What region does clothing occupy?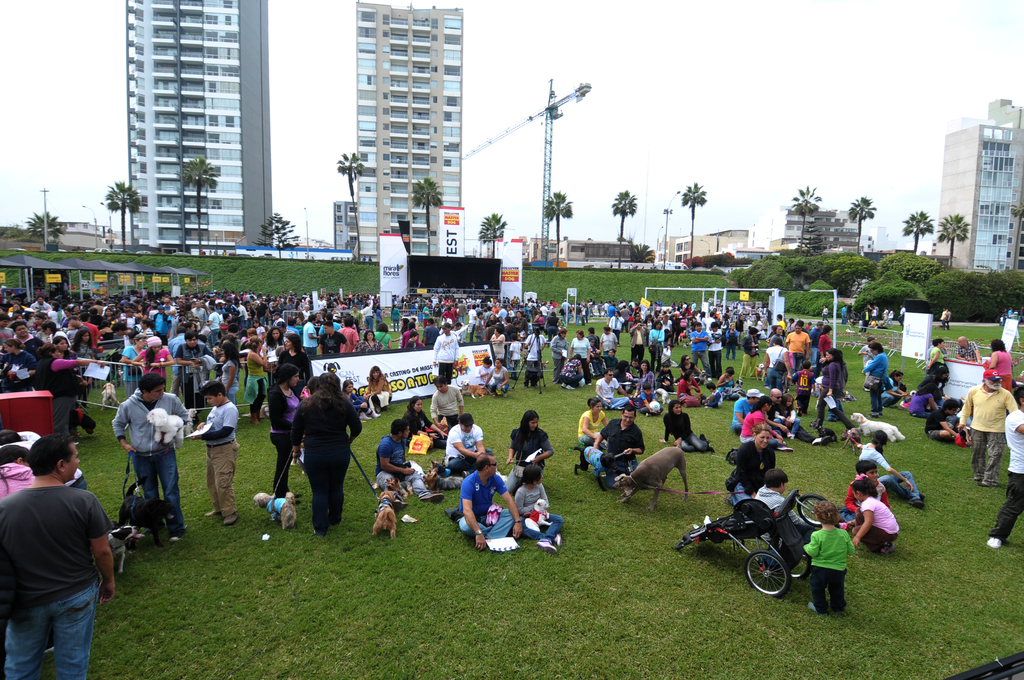
(x1=924, y1=412, x2=950, y2=439).
